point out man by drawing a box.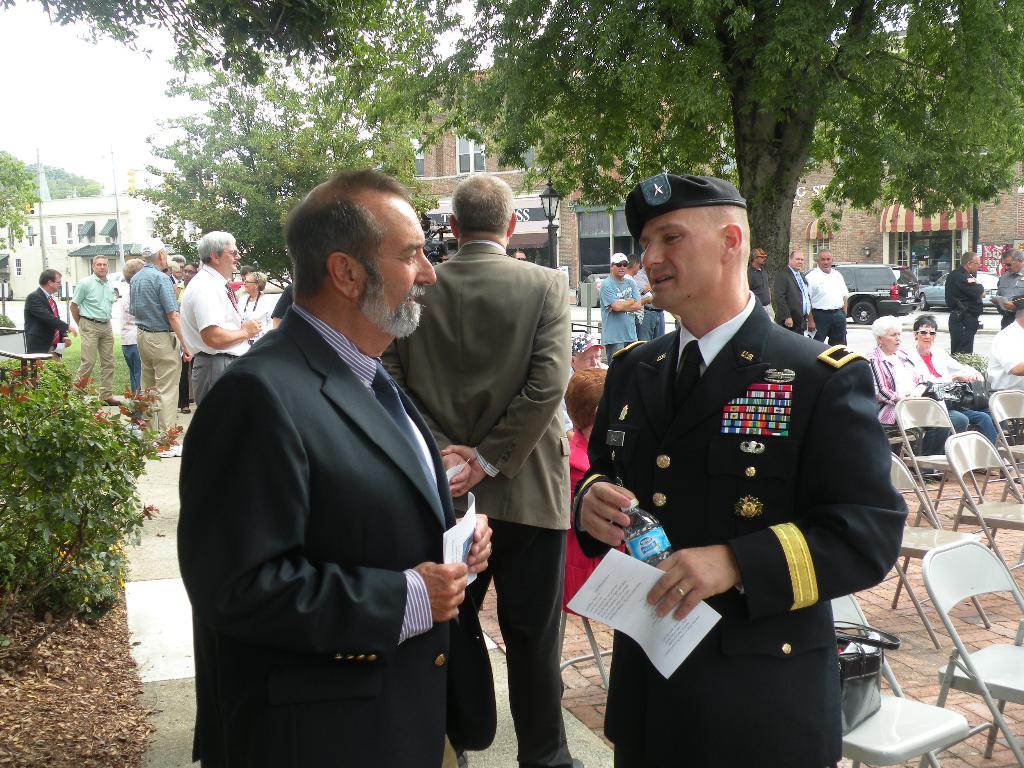
[x1=567, y1=170, x2=911, y2=767].
